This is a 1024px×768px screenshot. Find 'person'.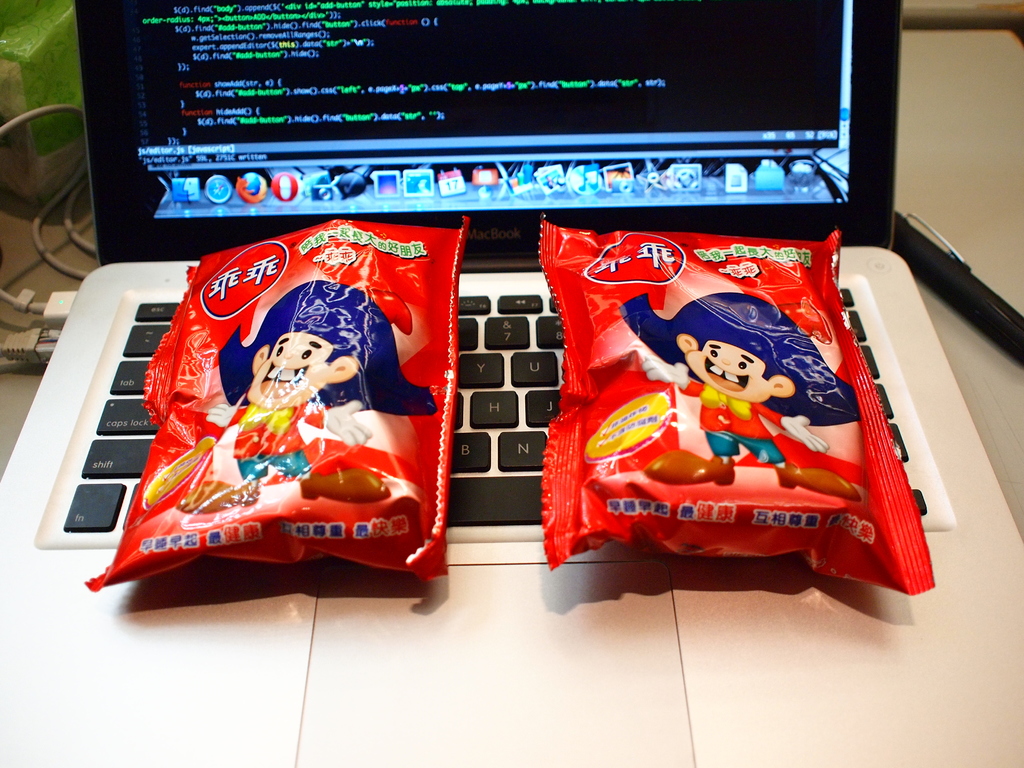
Bounding box: bbox(559, 202, 913, 611).
